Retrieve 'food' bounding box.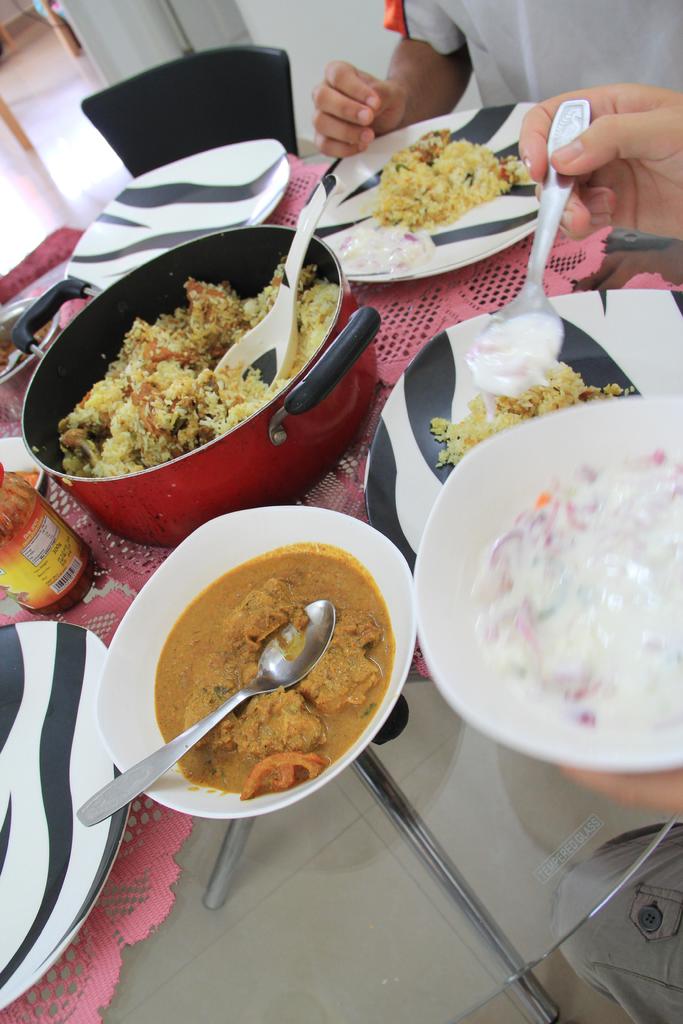
Bounding box: (59, 256, 343, 476).
